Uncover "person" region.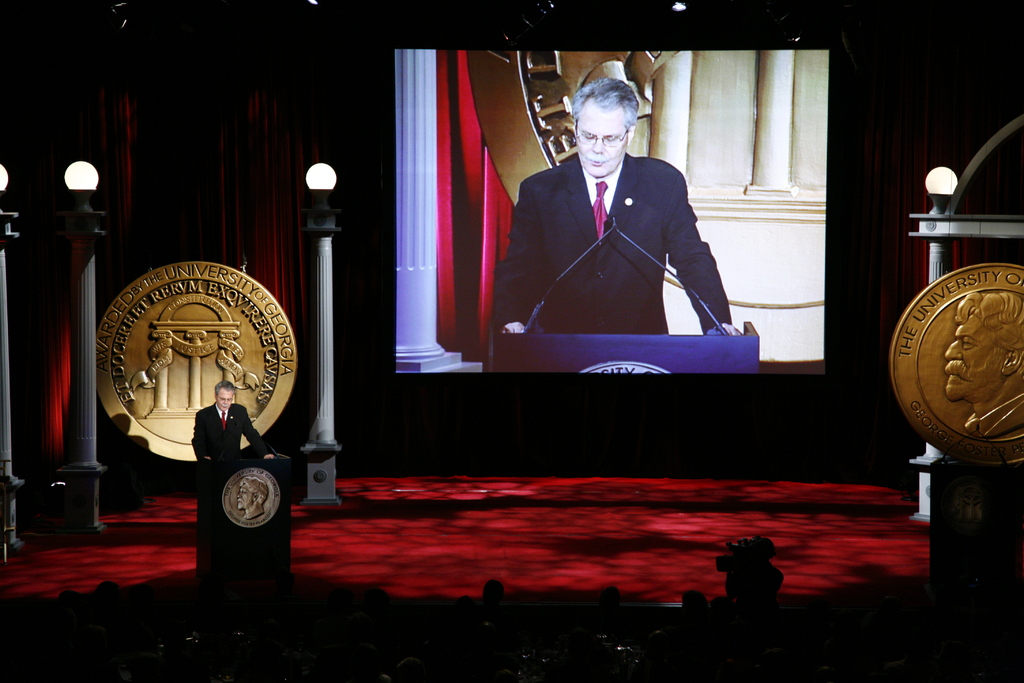
Uncovered: 506 82 730 365.
